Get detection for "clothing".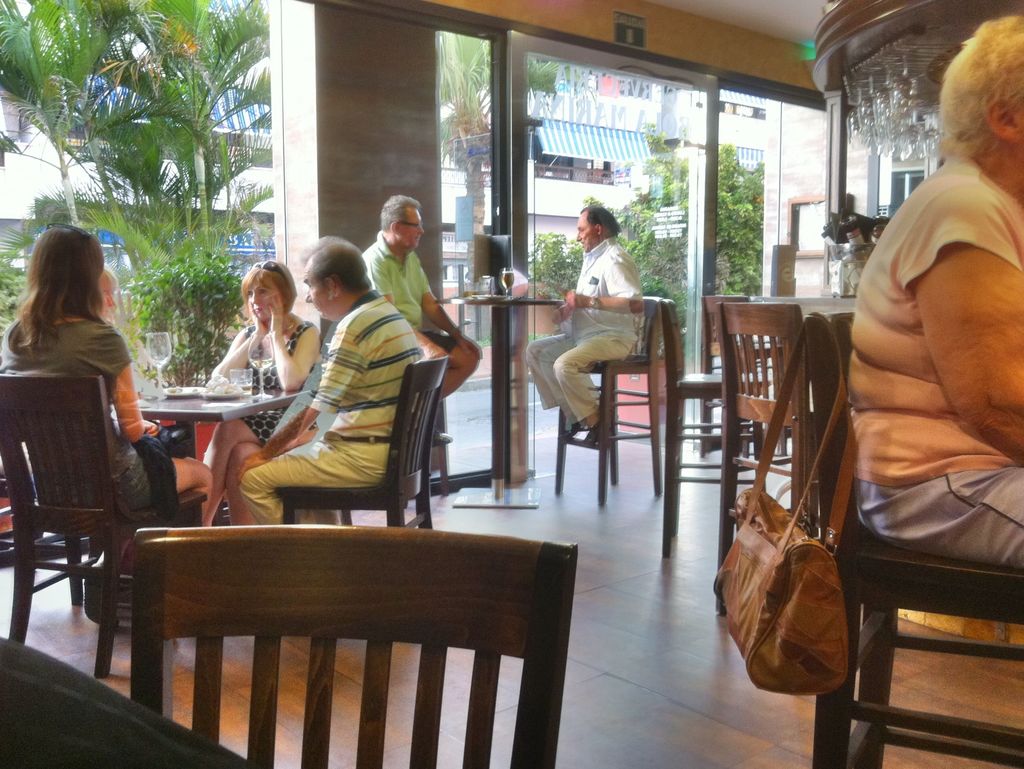
Detection: (left=216, top=288, right=434, bottom=535).
